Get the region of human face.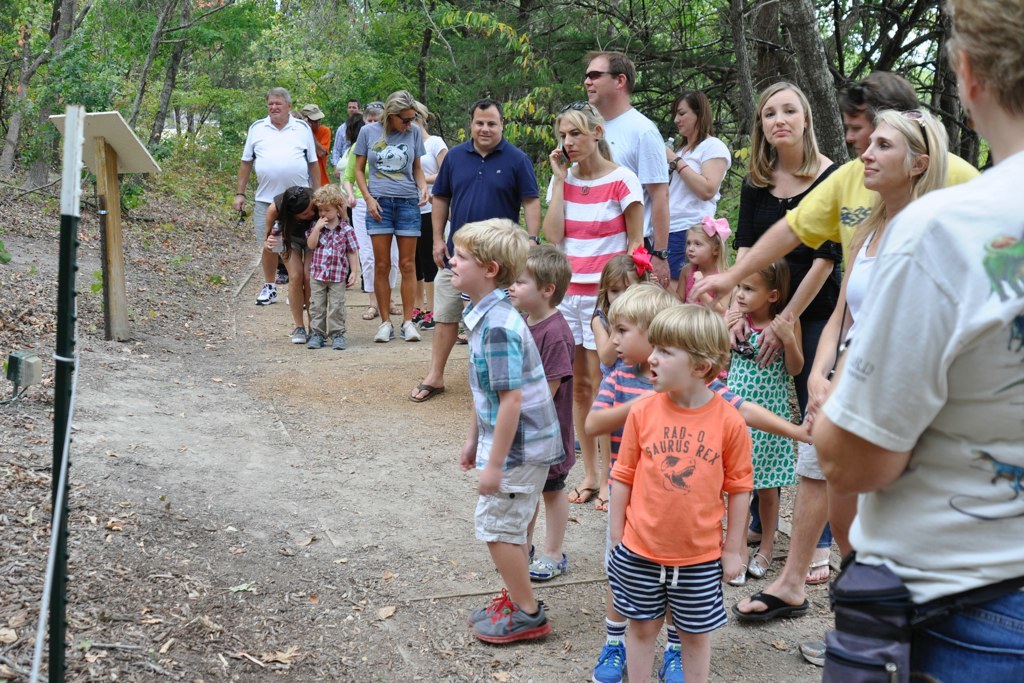
{"x1": 449, "y1": 240, "x2": 487, "y2": 286}.
